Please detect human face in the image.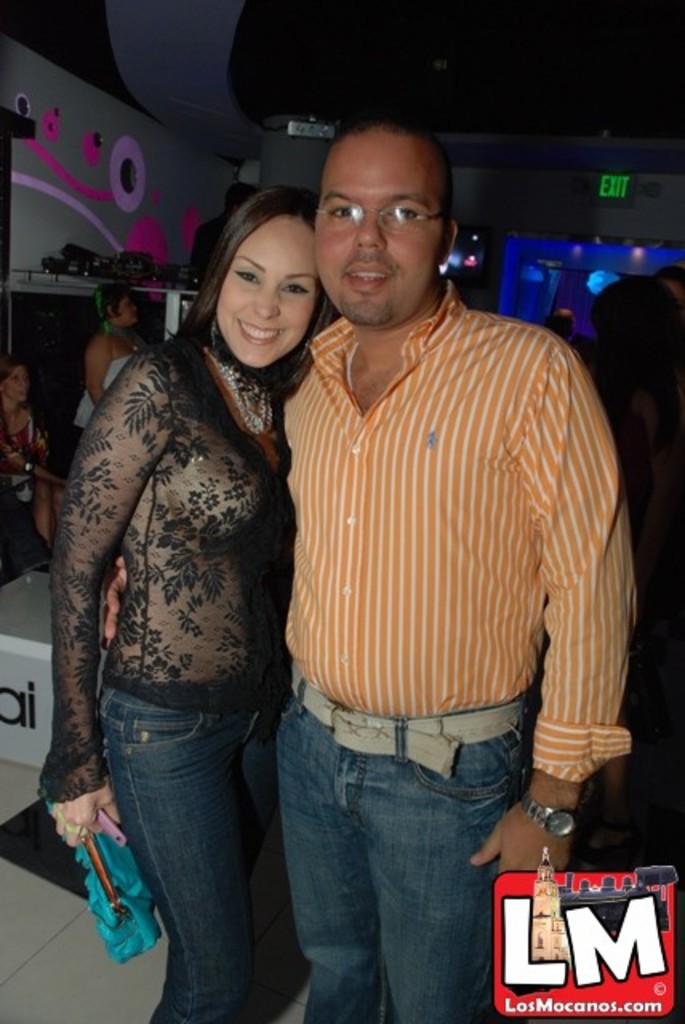
left=312, top=133, right=448, bottom=334.
